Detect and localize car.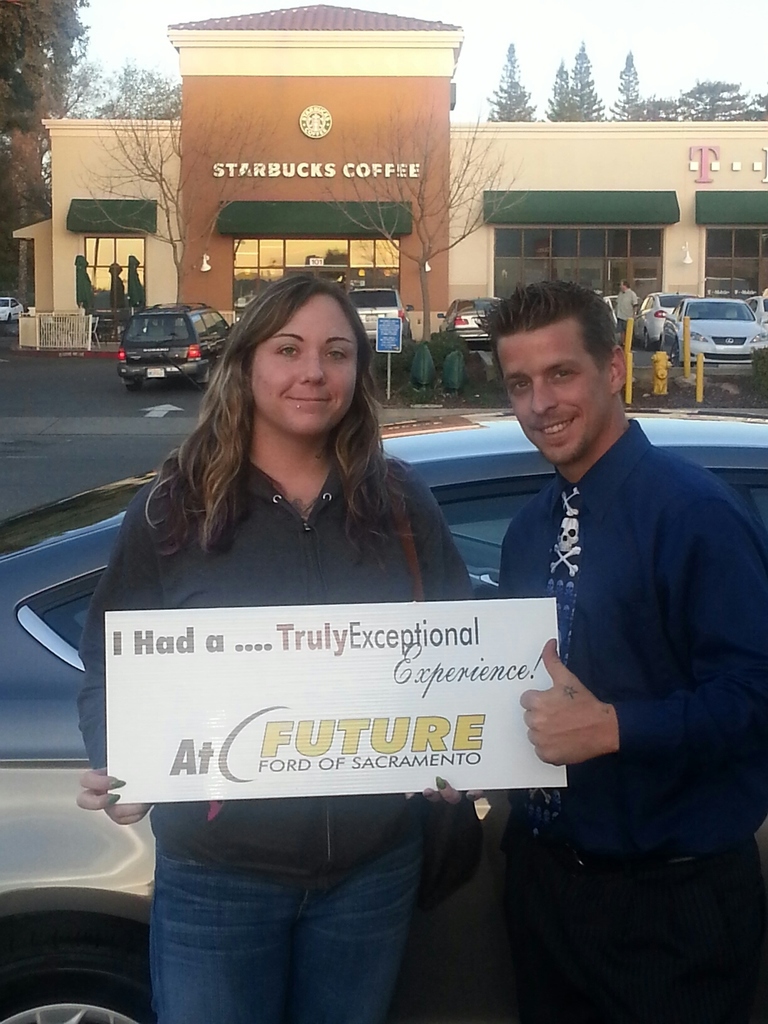
Localized at detection(438, 299, 497, 346).
